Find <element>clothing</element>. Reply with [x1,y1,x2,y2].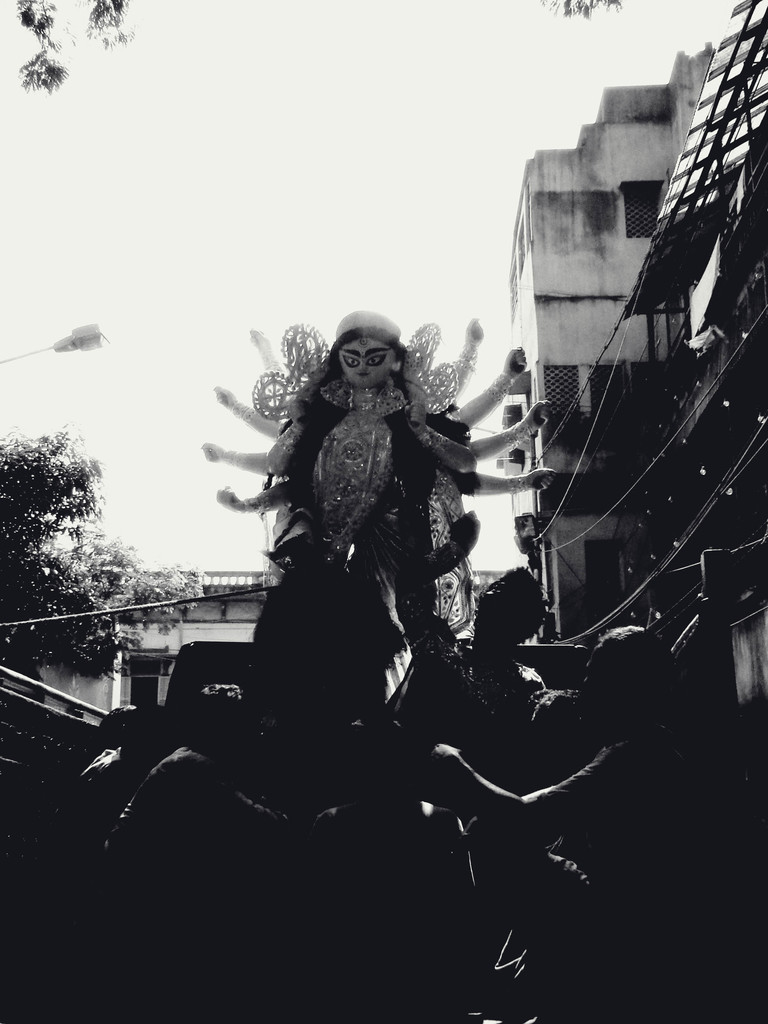
[86,746,366,1020].
